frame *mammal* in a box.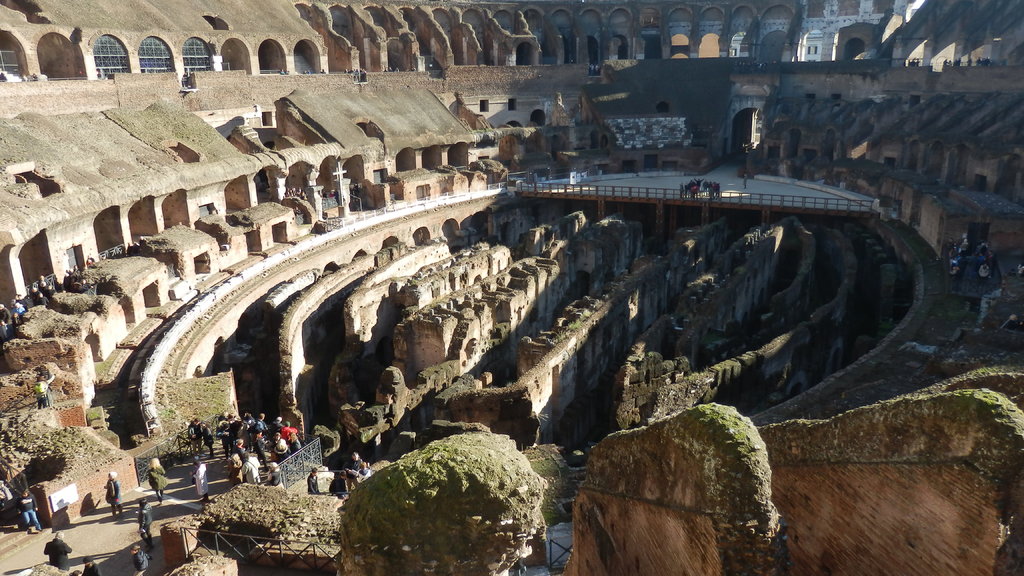
[40, 373, 54, 406].
